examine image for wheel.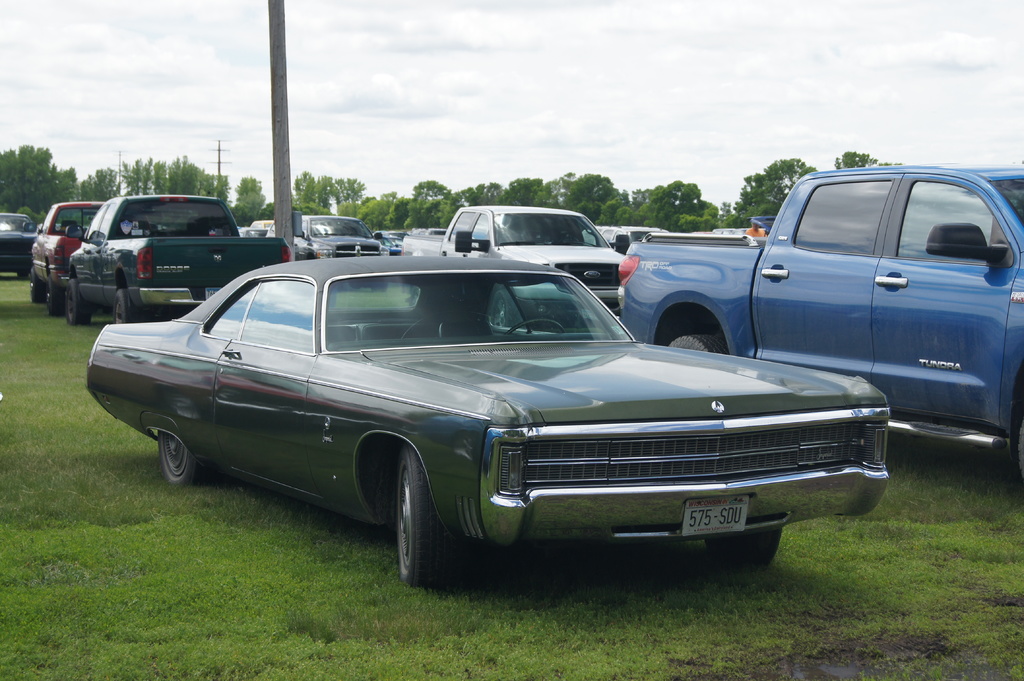
Examination result: region(666, 334, 727, 351).
